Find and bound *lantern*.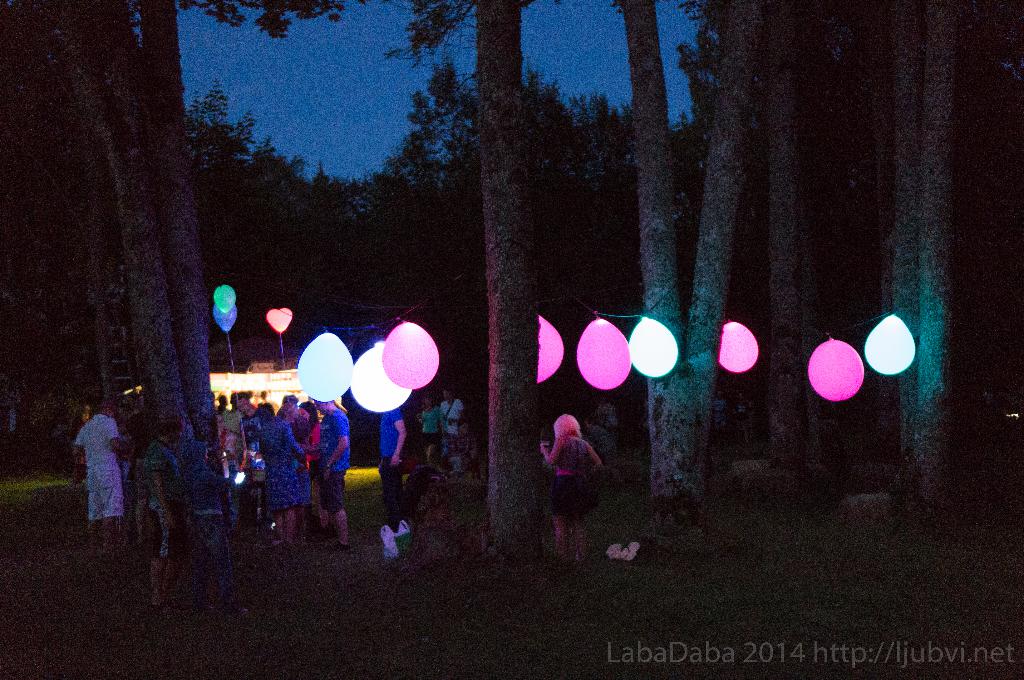
Bound: 211:281:239:308.
